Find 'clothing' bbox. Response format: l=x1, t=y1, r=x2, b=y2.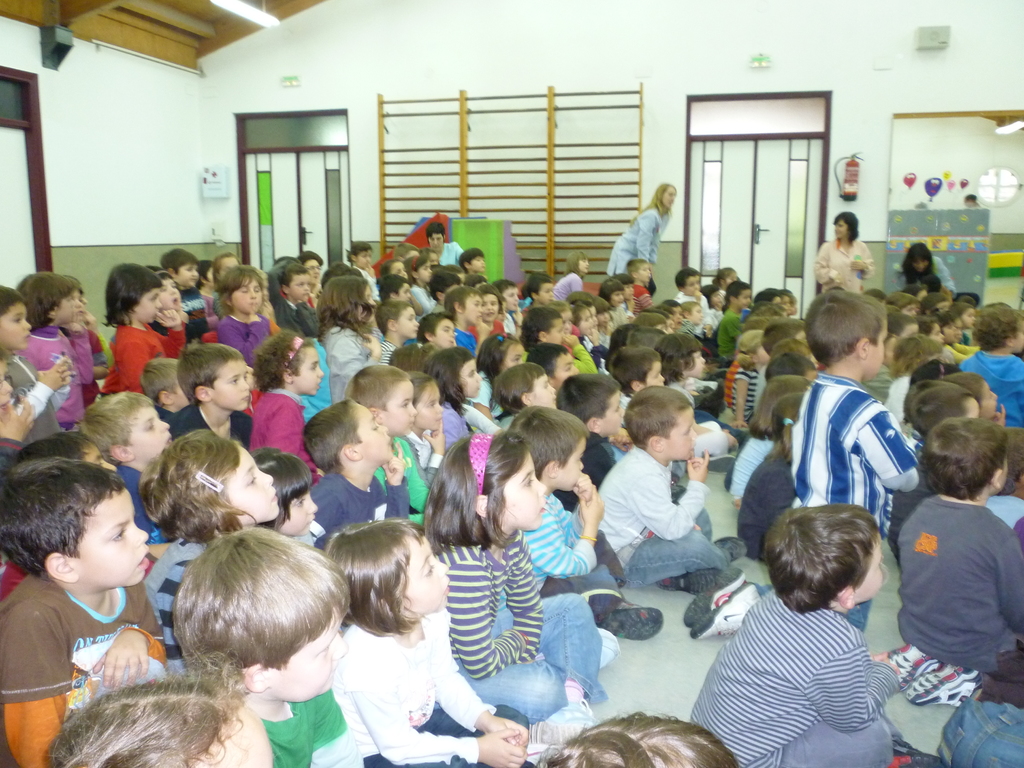
l=548, t=276, r=580, b=303.
